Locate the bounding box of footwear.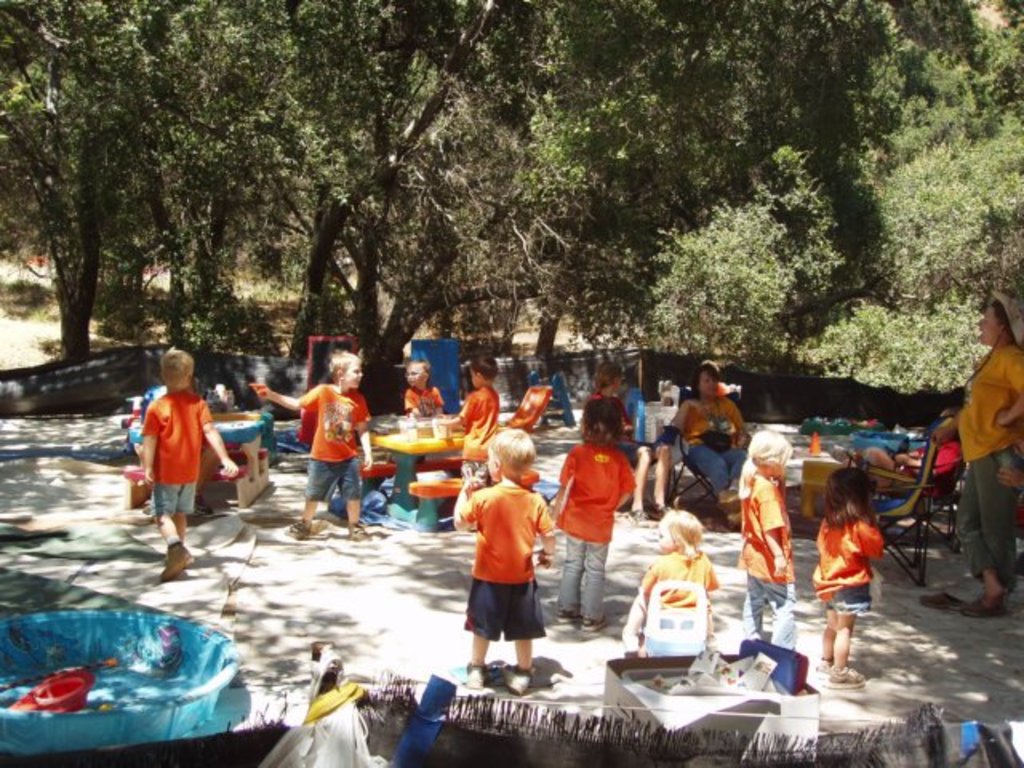
Bounding box: [160, 544, 187, 586].
